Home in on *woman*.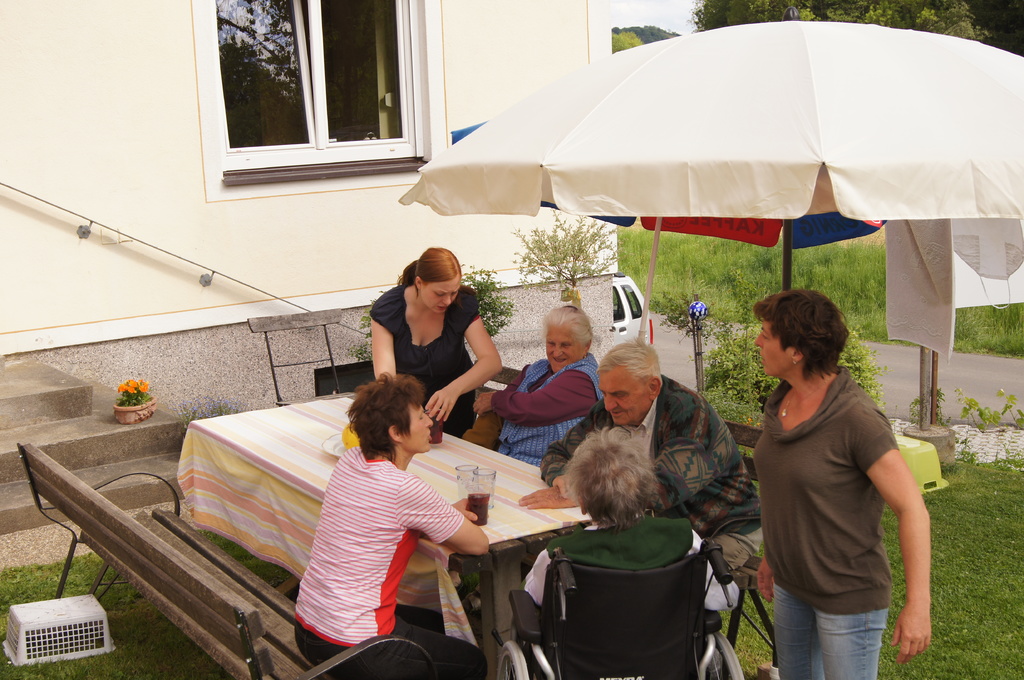
Homed in at 739 258 934 679.
